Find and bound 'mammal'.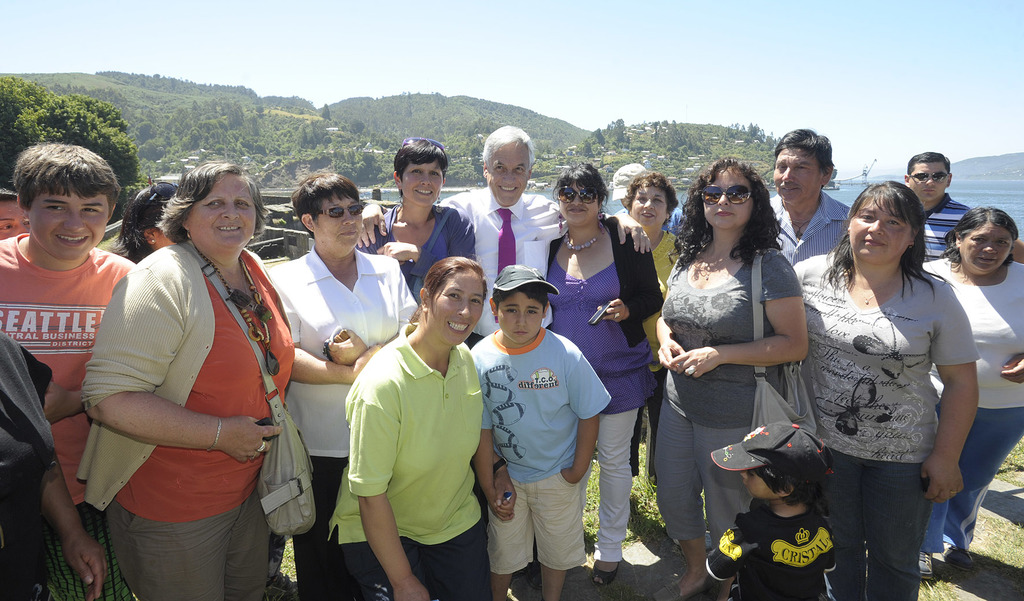
Bound: rect(268, 168, 415, 600).
